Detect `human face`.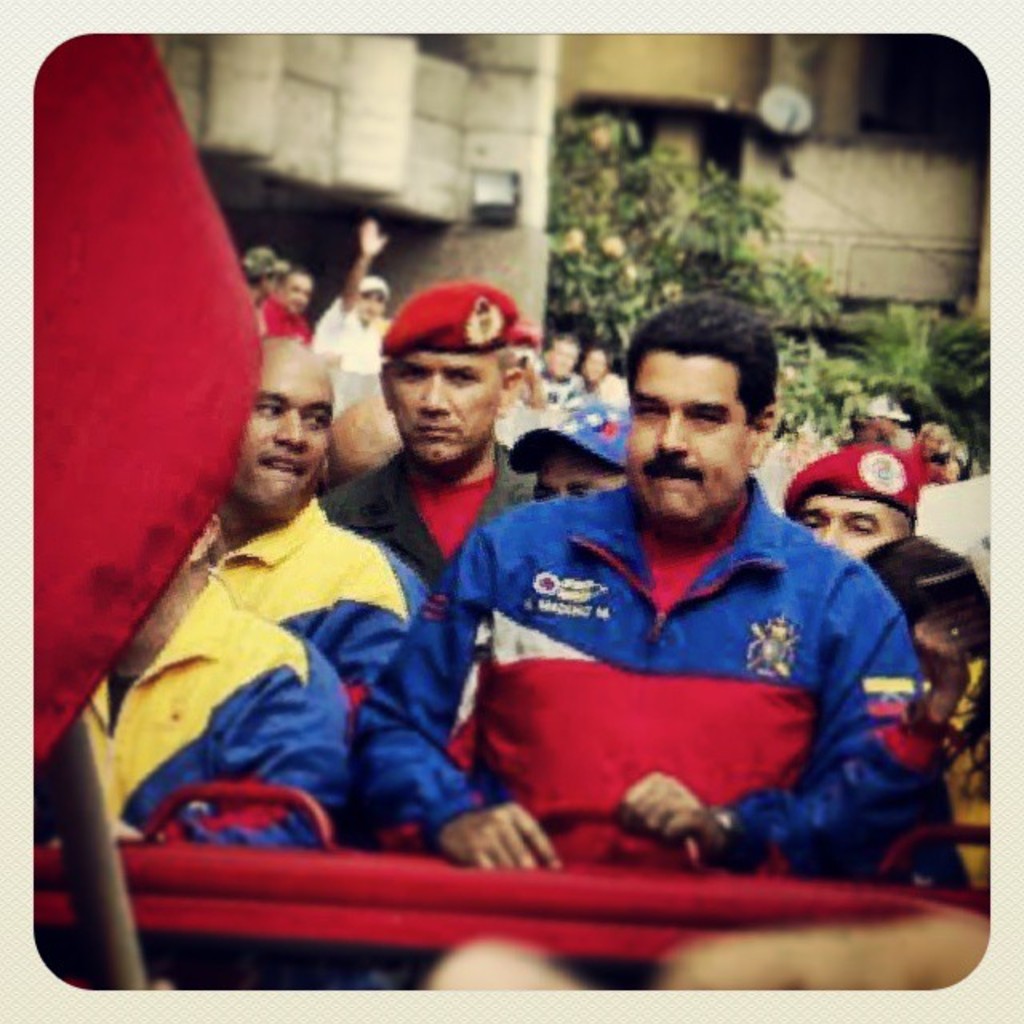
Detected at (622,350,750,522).
